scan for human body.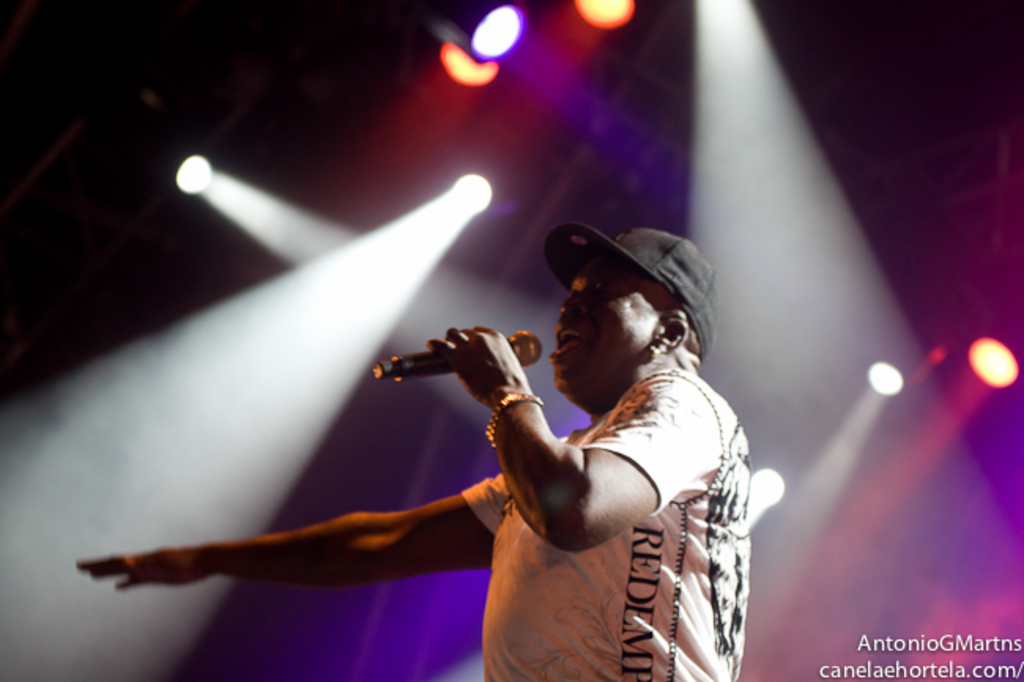
Scan result: box=[76, 249, 747, 680].
